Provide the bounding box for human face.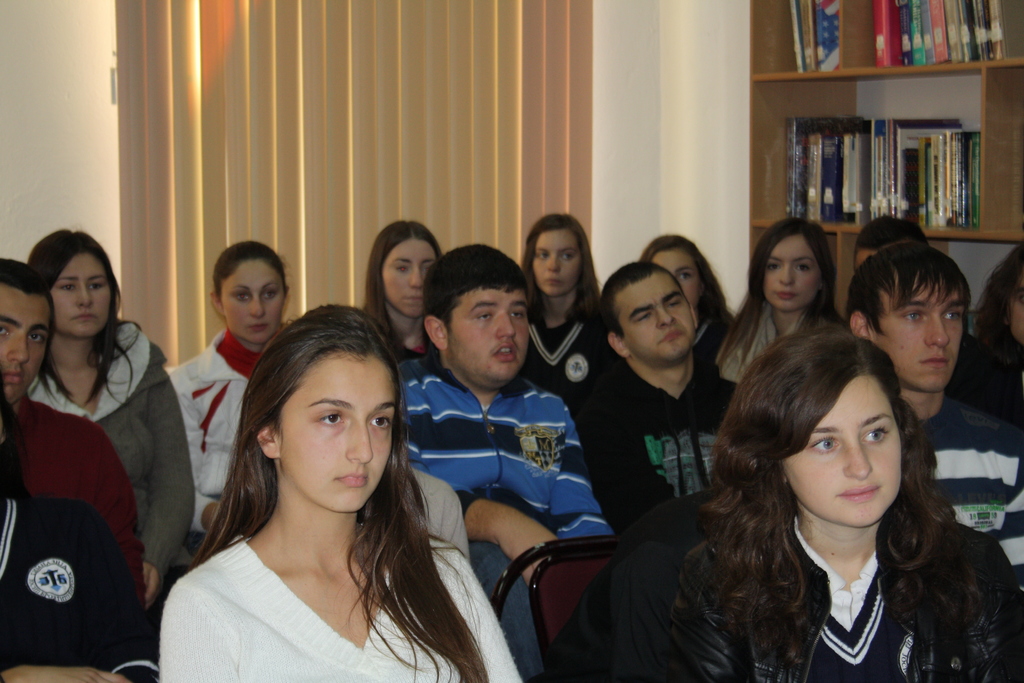
<bbox>445, 281, 532, 379</bbox>.
